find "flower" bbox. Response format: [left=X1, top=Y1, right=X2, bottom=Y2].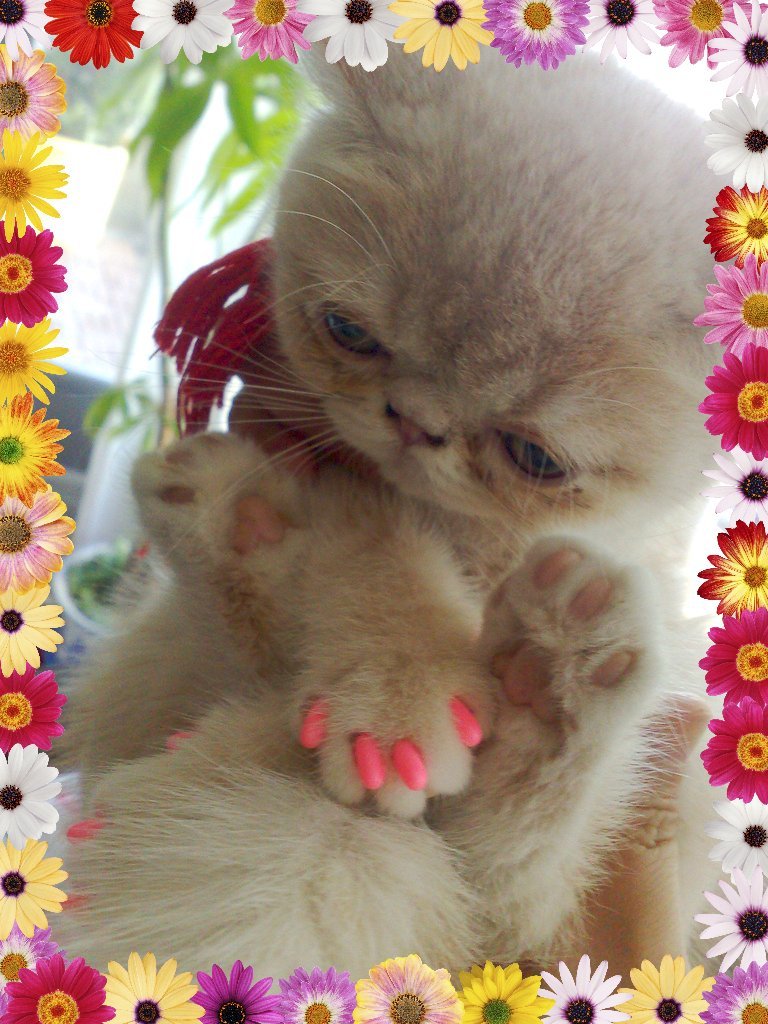
[left=189, top=957, right=285, bottom=1021].
